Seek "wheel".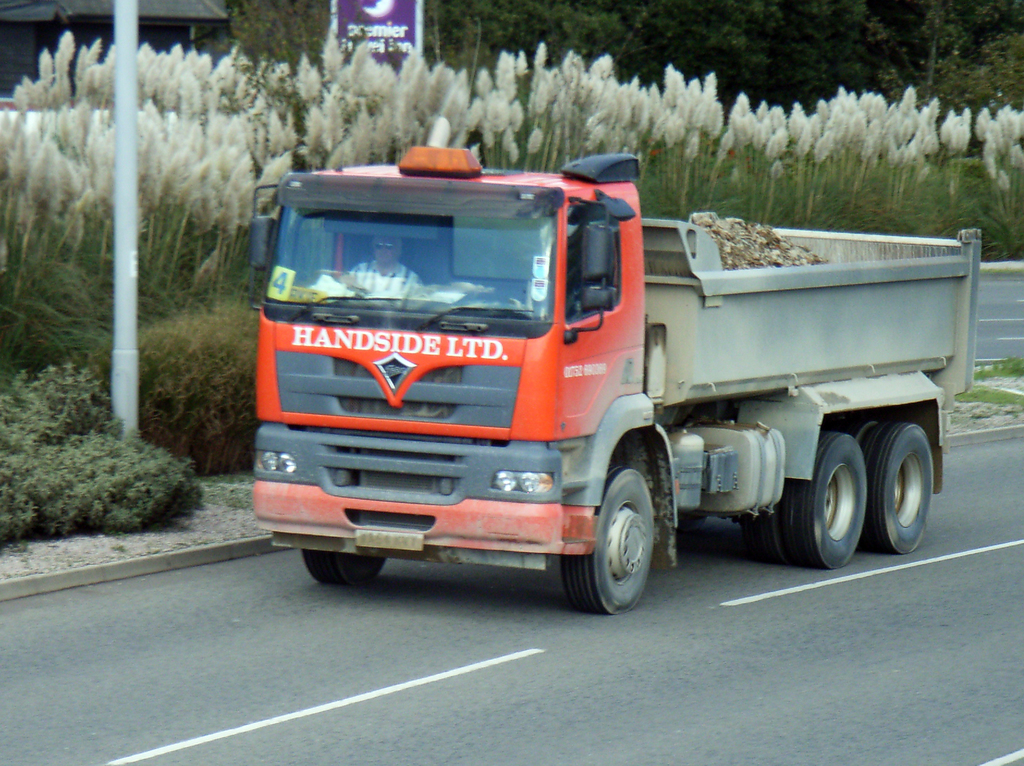
Rect(783, 433, 863, 569).
